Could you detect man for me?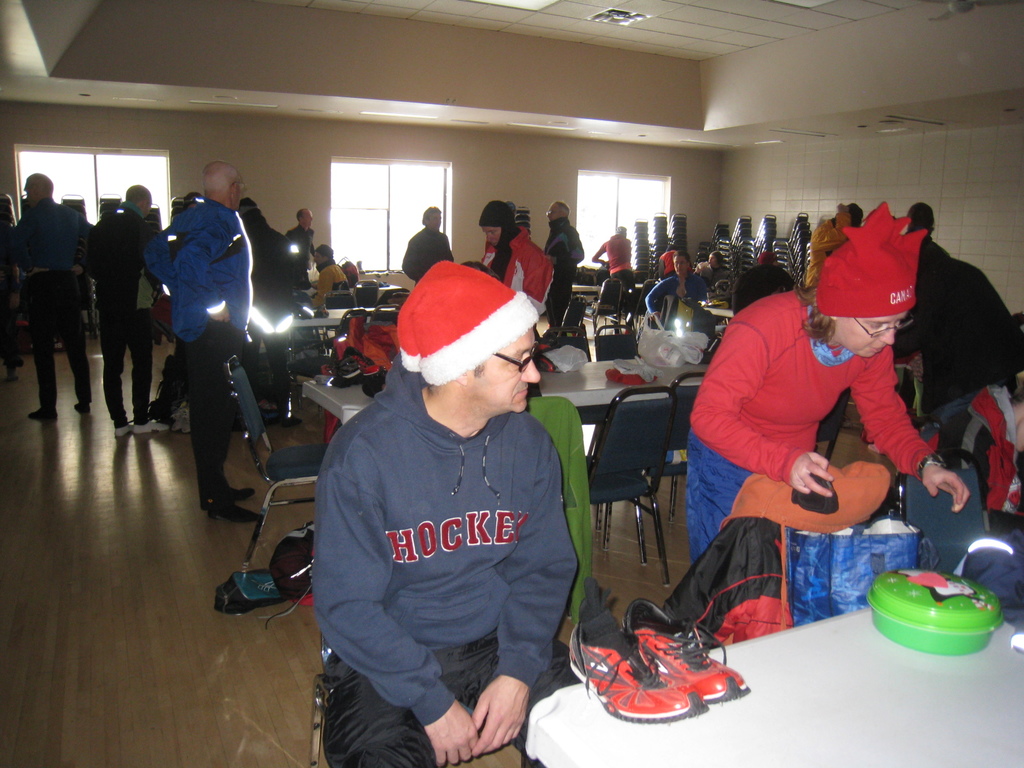
Detection result: locate(646, 254, 711, 324).
